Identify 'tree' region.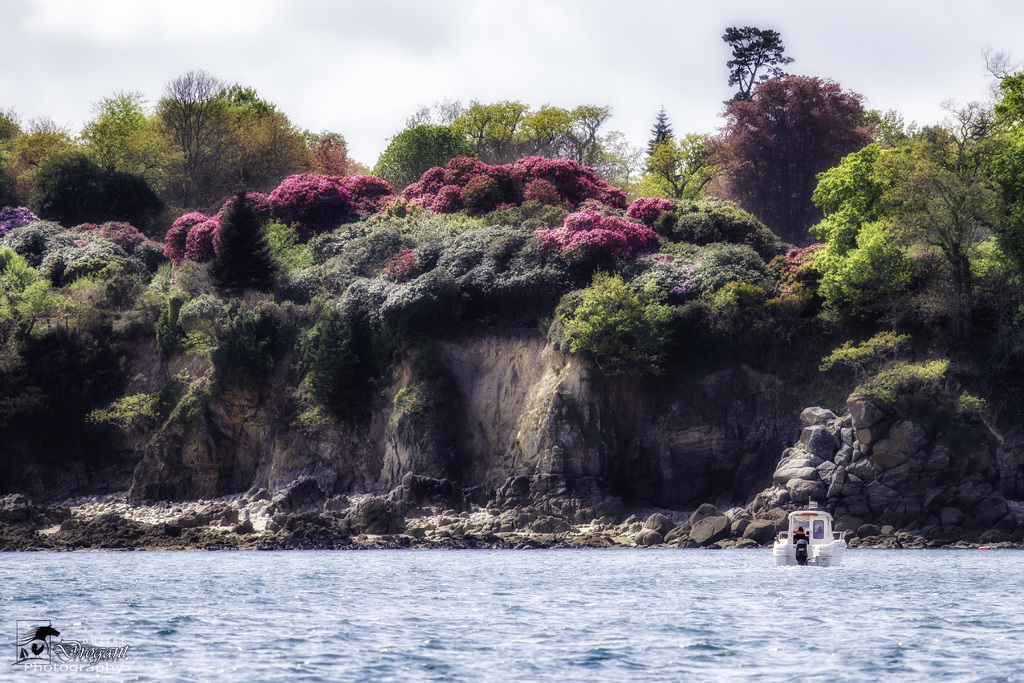
Region: 720/22/794/110.
